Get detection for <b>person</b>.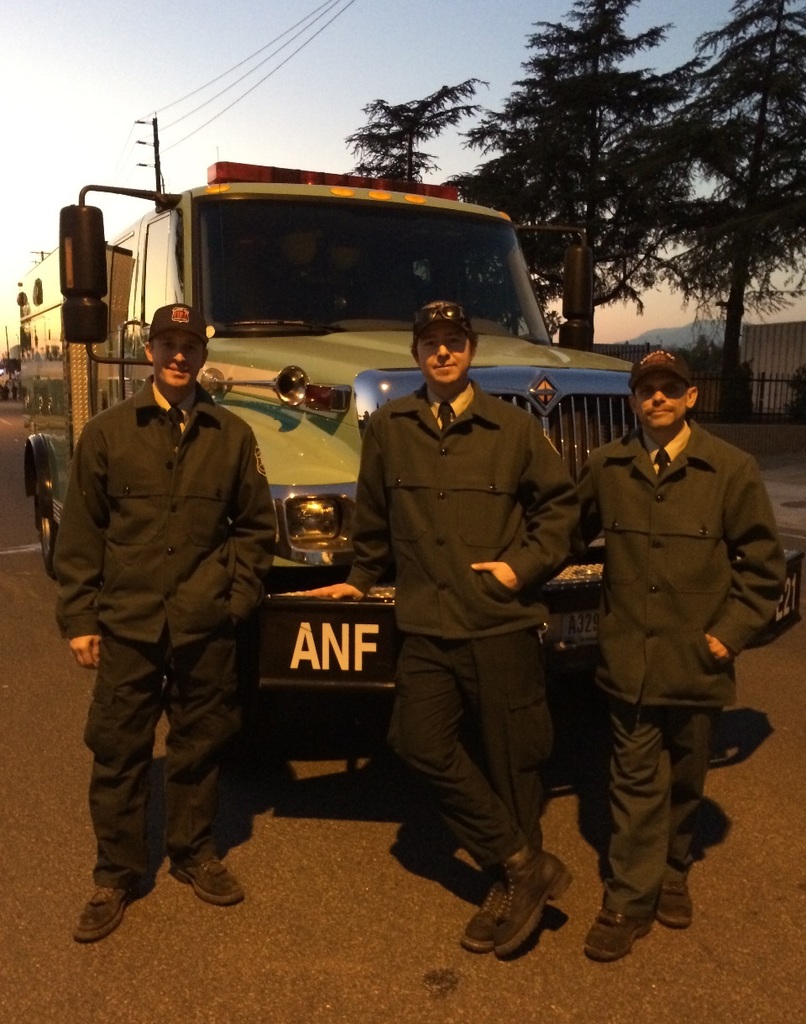
Detection: box(301, 295, 585, 960).
